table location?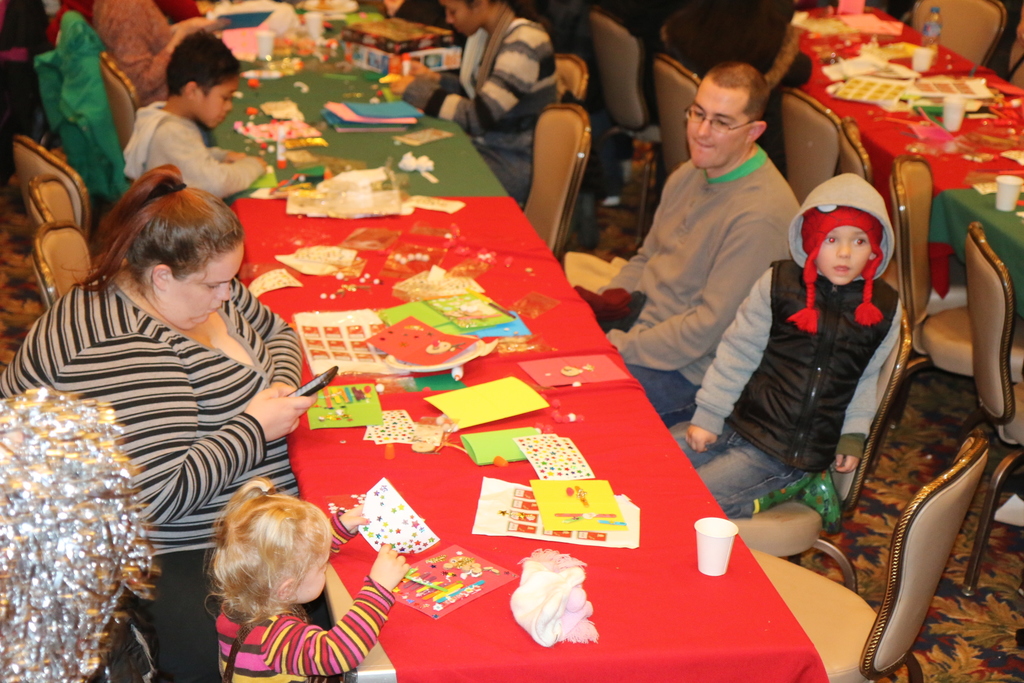
box(45, 160, 931, 681)
